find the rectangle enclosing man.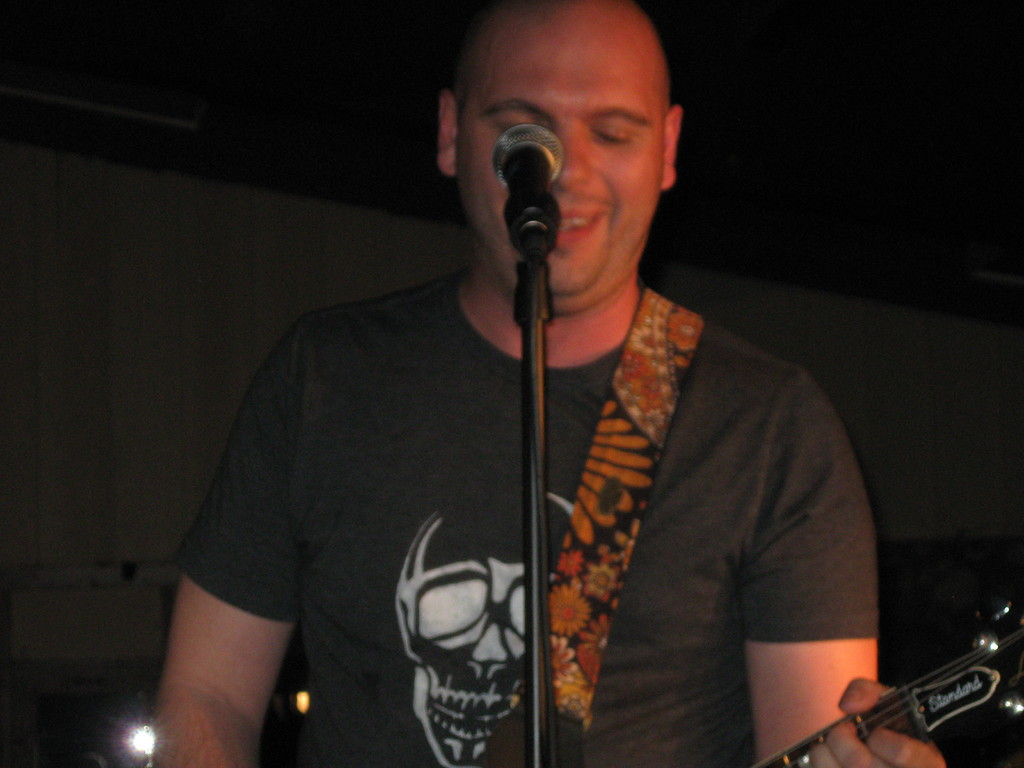
<bbox>159, 13, 934, 750</bbox>.
